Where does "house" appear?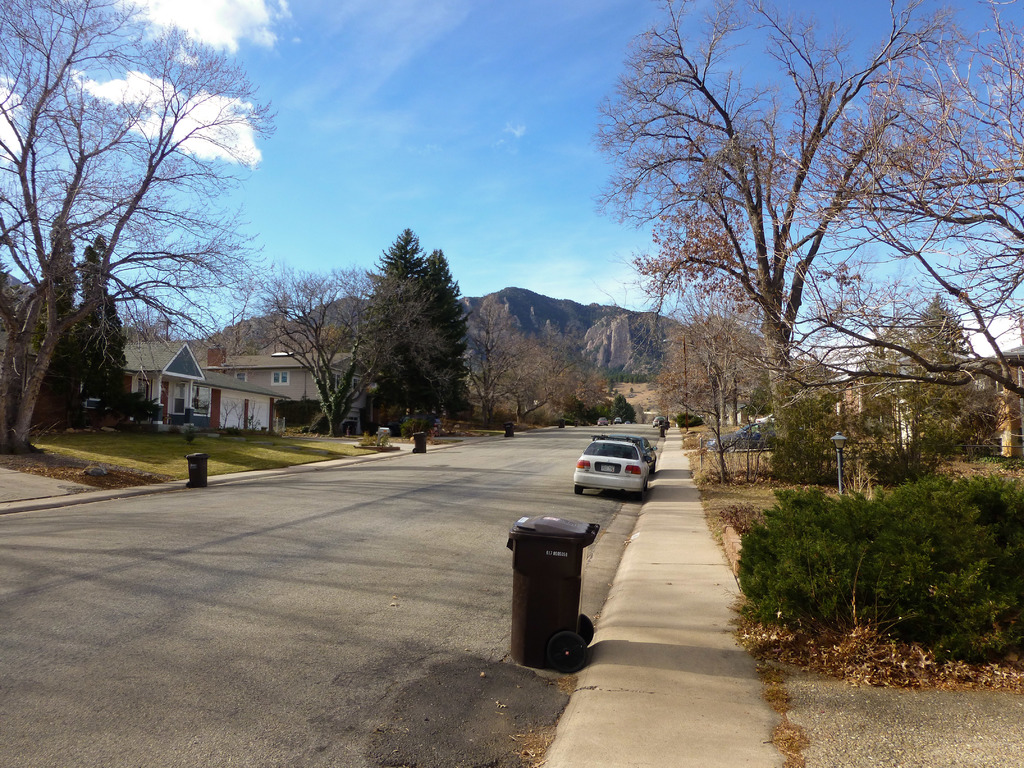
Appears at <box>824,307,1023,452</box>.
